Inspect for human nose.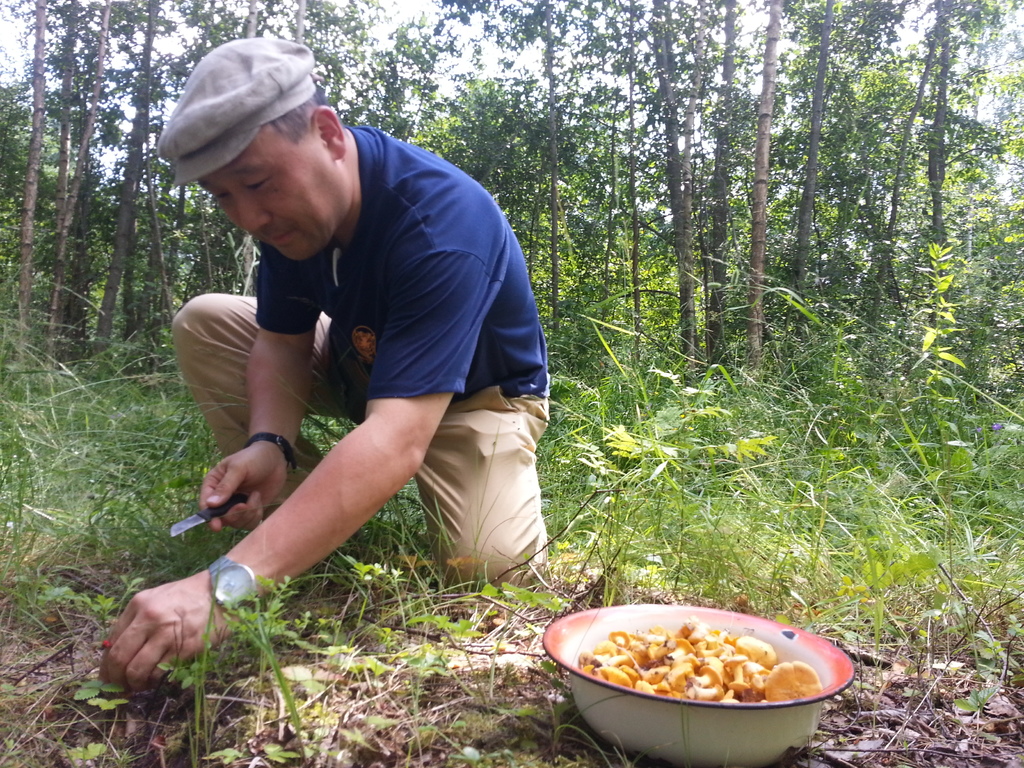
Inspection: 235/193/274/230.
